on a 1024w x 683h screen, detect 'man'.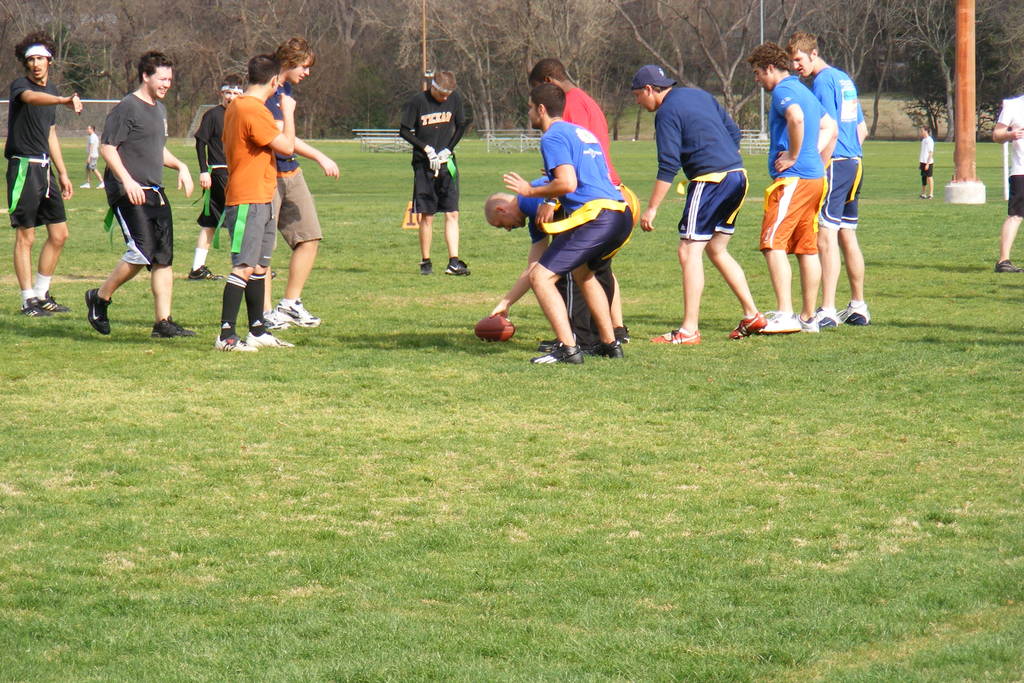
BBox(787, 31, 877, 336).
